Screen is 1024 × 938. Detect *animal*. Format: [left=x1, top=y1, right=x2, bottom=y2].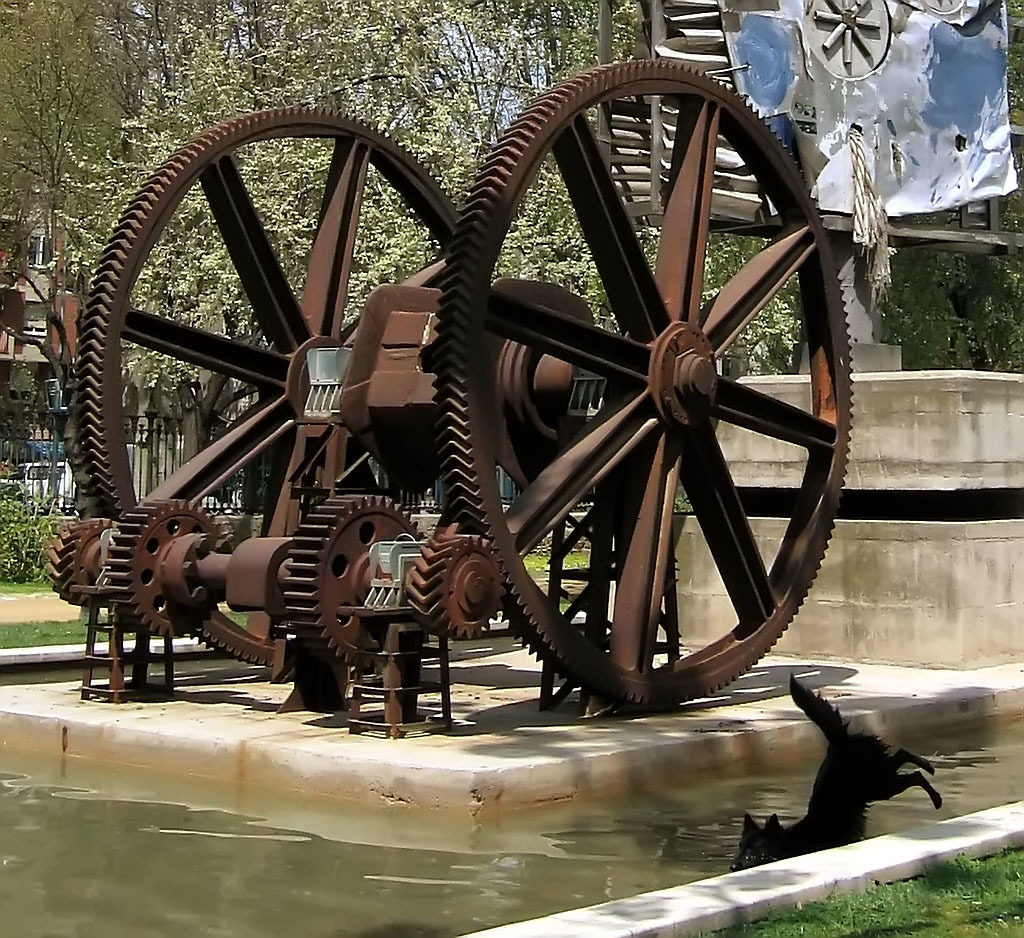
[left=731, top=675, right=943, bottom=873].
